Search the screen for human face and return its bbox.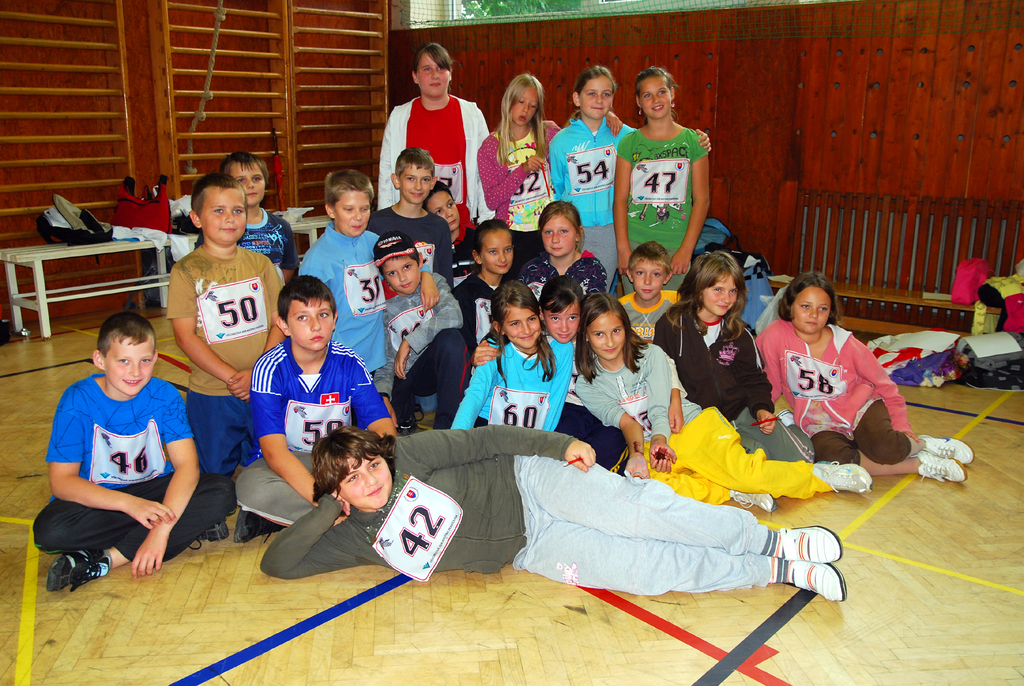
Found: 390 255 419 296.
